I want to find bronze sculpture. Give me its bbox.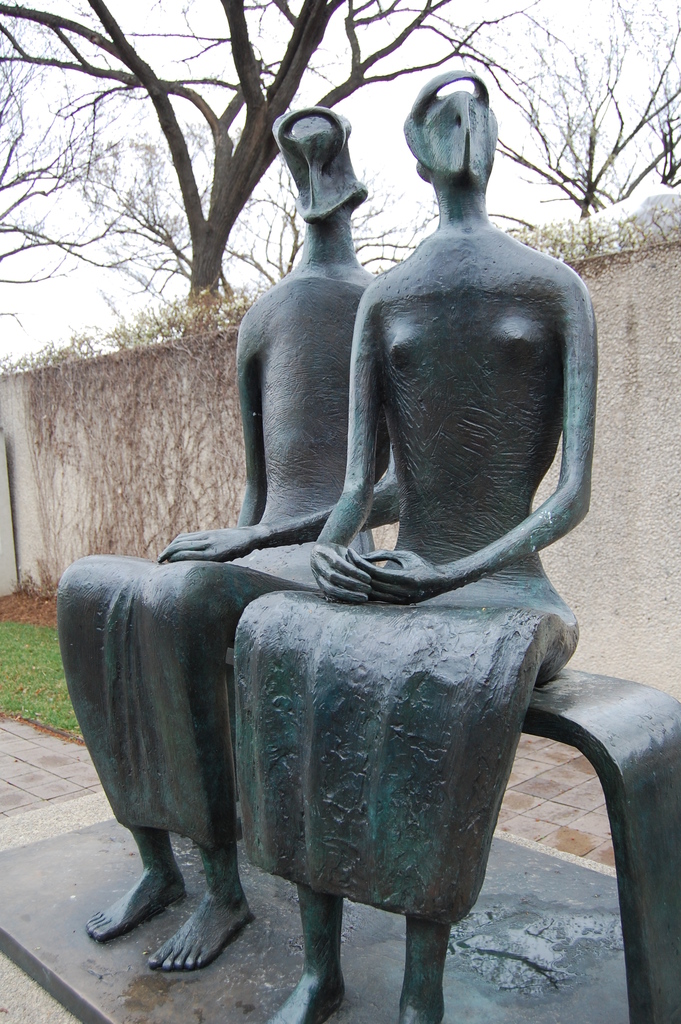
box=[61, 70, 577, 1023].
